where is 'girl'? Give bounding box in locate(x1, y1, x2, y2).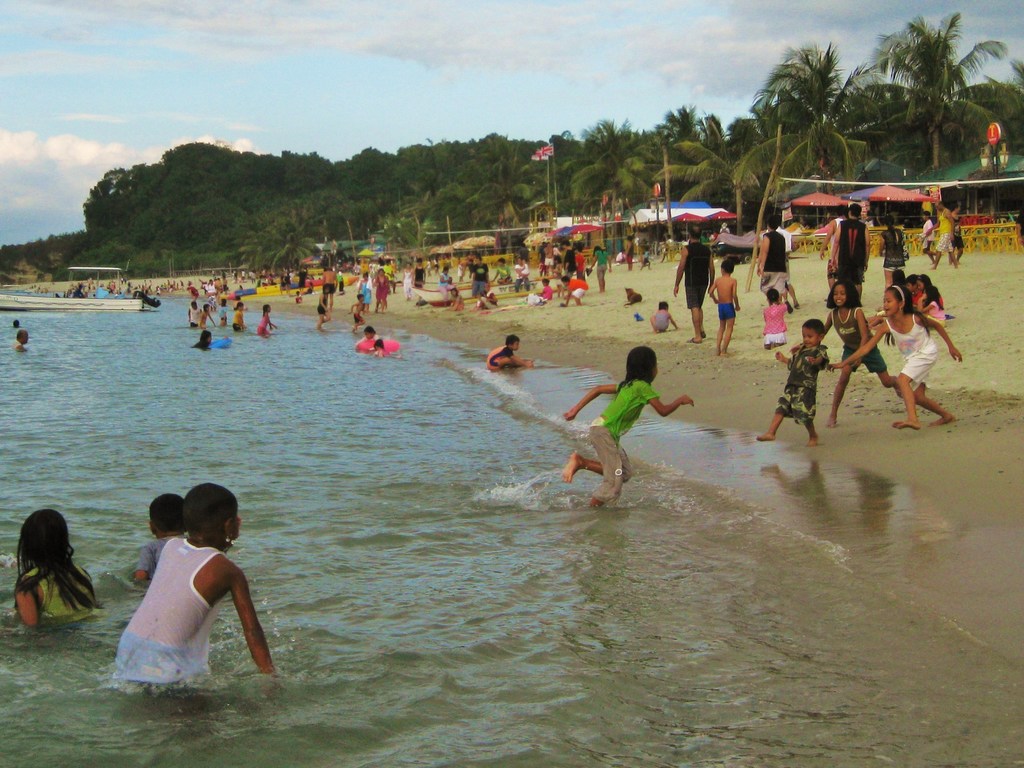
locate(402, 262, 415, 299).
